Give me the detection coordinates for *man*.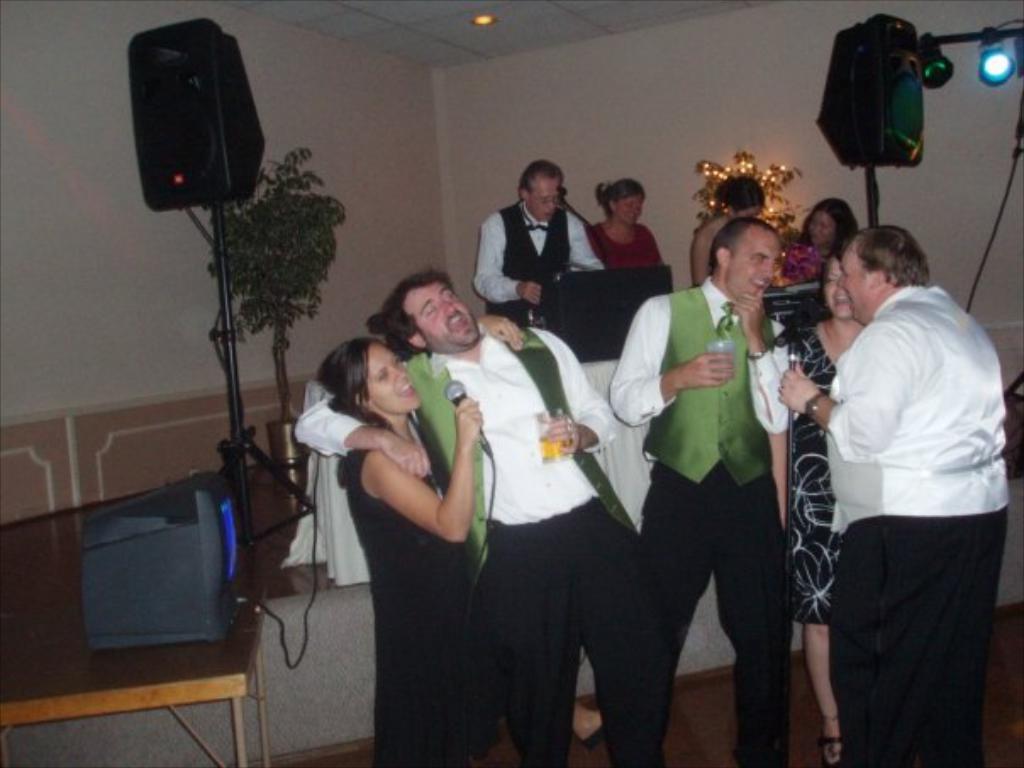
crop(609, 217, 799, 766).
